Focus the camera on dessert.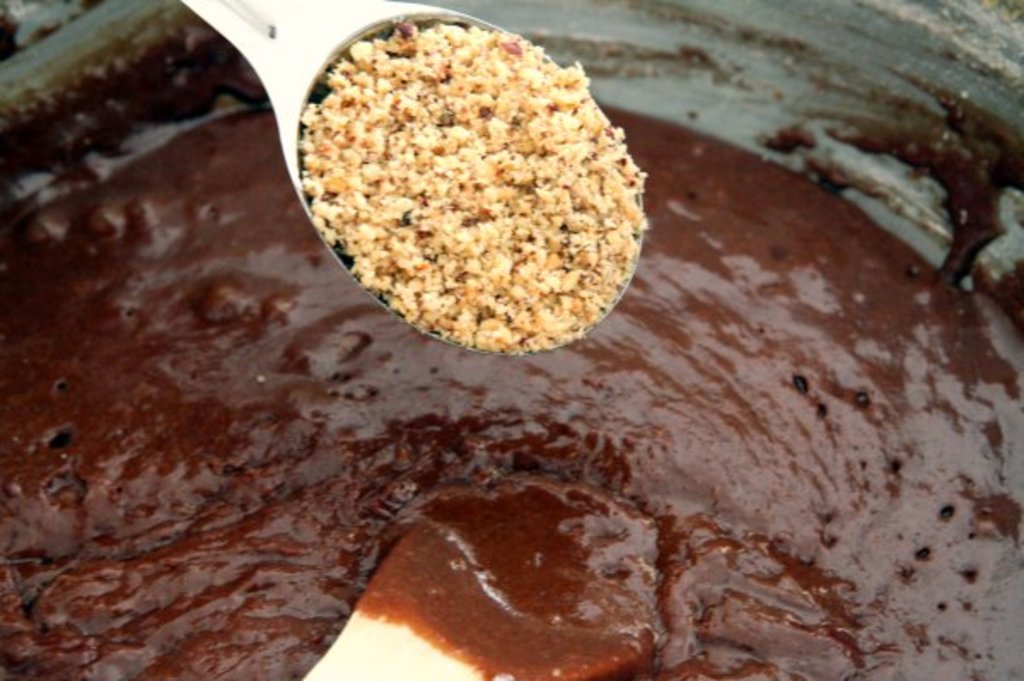
Focus region: {"left": 0, "top": 99, "right": 1022, "bottom": 679}.
